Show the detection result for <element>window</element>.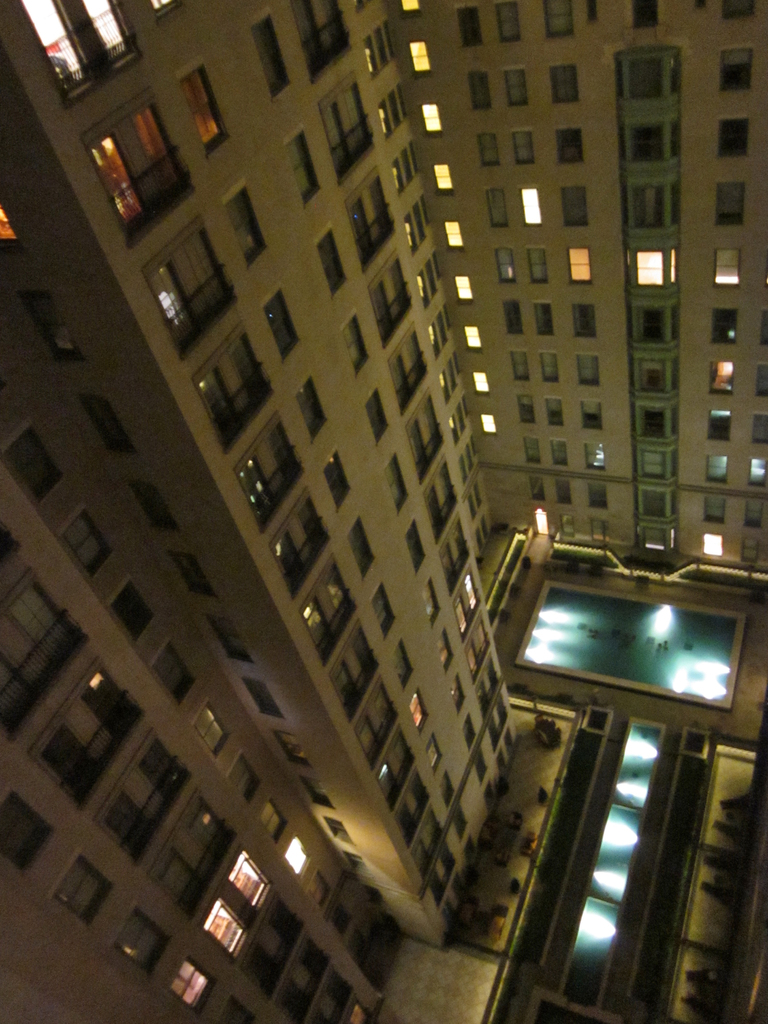
region(187, 323, 273, 461).
